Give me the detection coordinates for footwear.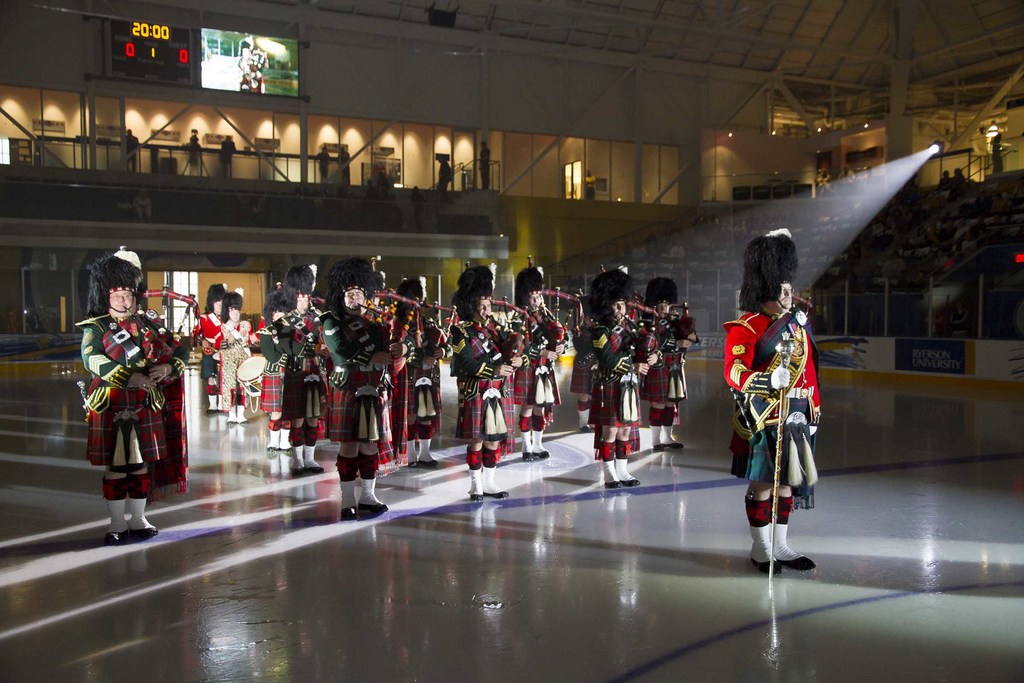
468:493:486:502.
